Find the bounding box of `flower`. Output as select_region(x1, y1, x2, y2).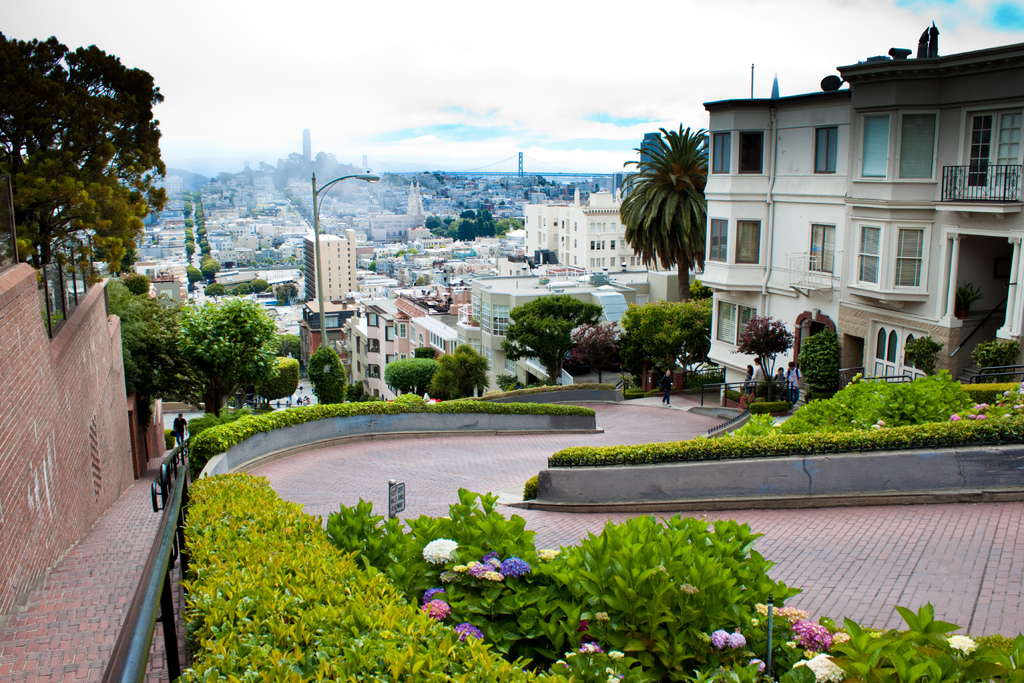
select_region(452, 625, 483, 641).
